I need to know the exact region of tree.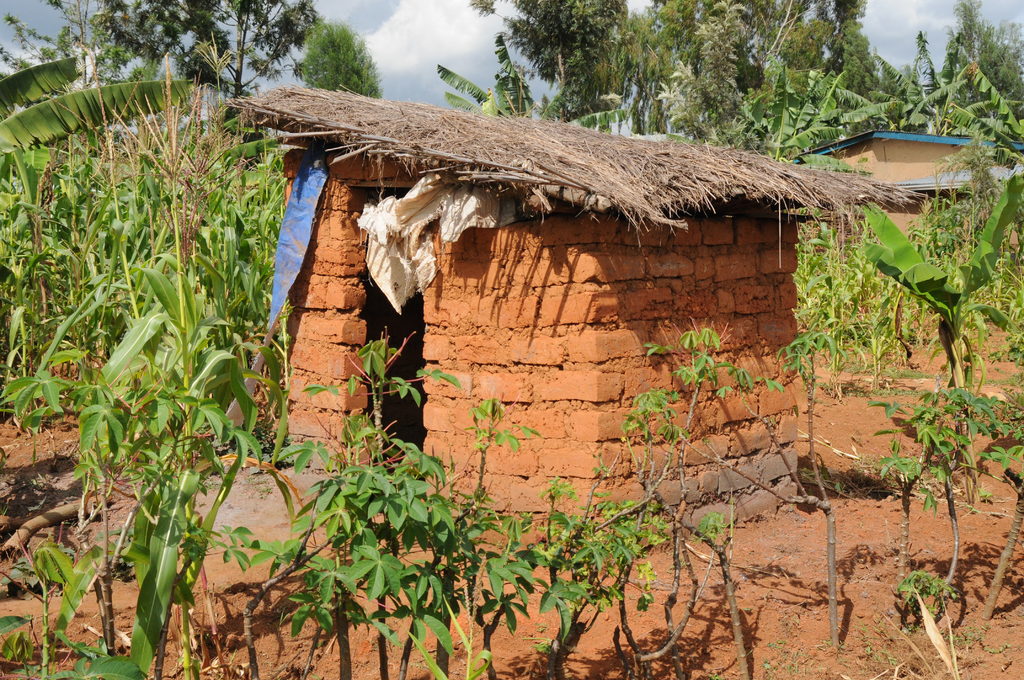
Region: [x1=939, y1=0, x2=1023, y2=136].
